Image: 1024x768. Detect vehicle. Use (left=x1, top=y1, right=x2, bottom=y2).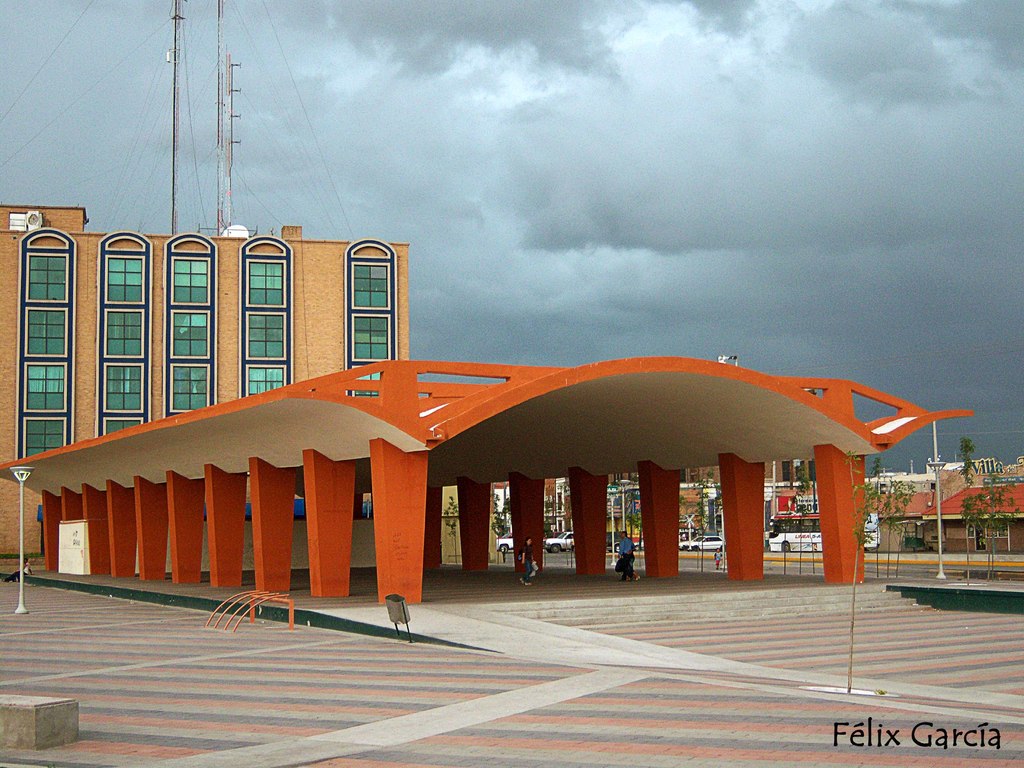
(left=609, top=533, right=640, bottom=553).
